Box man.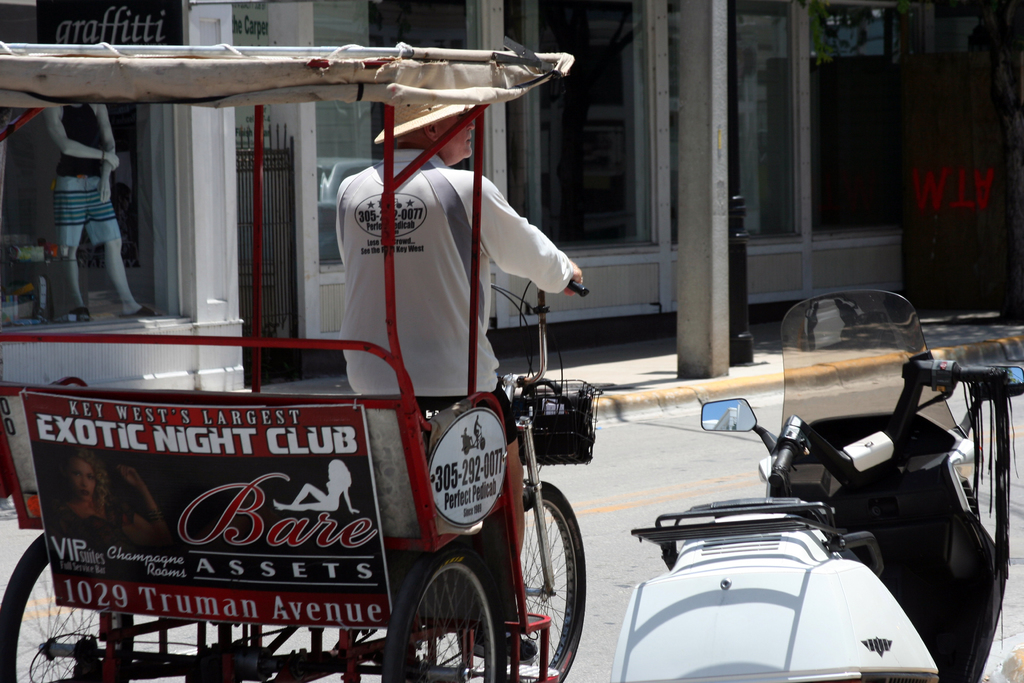
{"x1": 29, "y1": 116, "x2": 132, "y2": 333}.
